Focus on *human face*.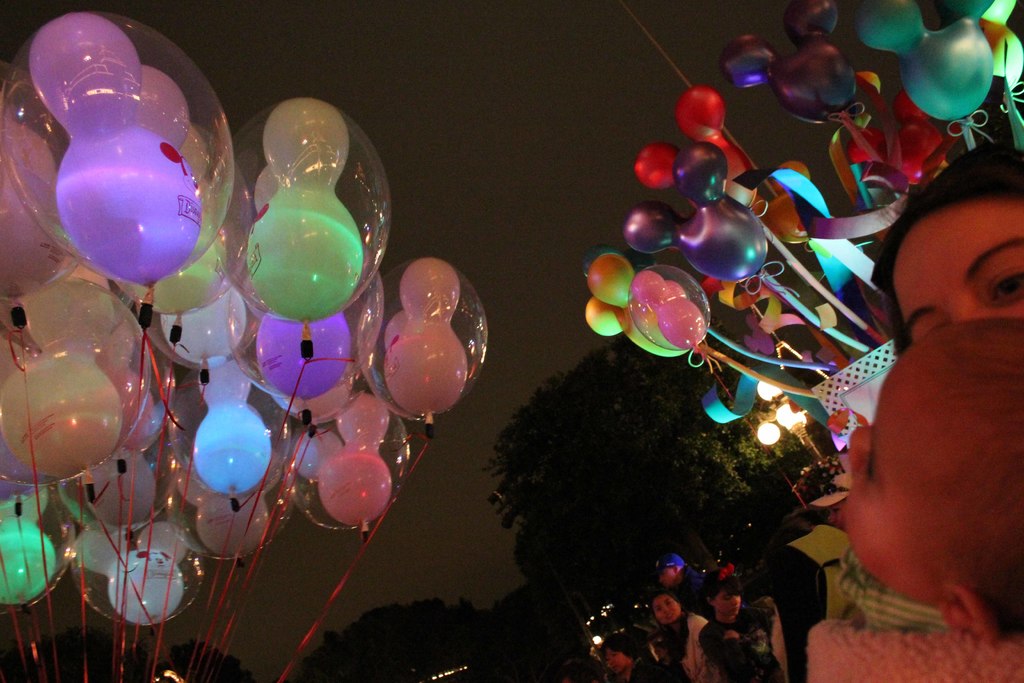
Focused at BBox(658, 571, 675, 589).
